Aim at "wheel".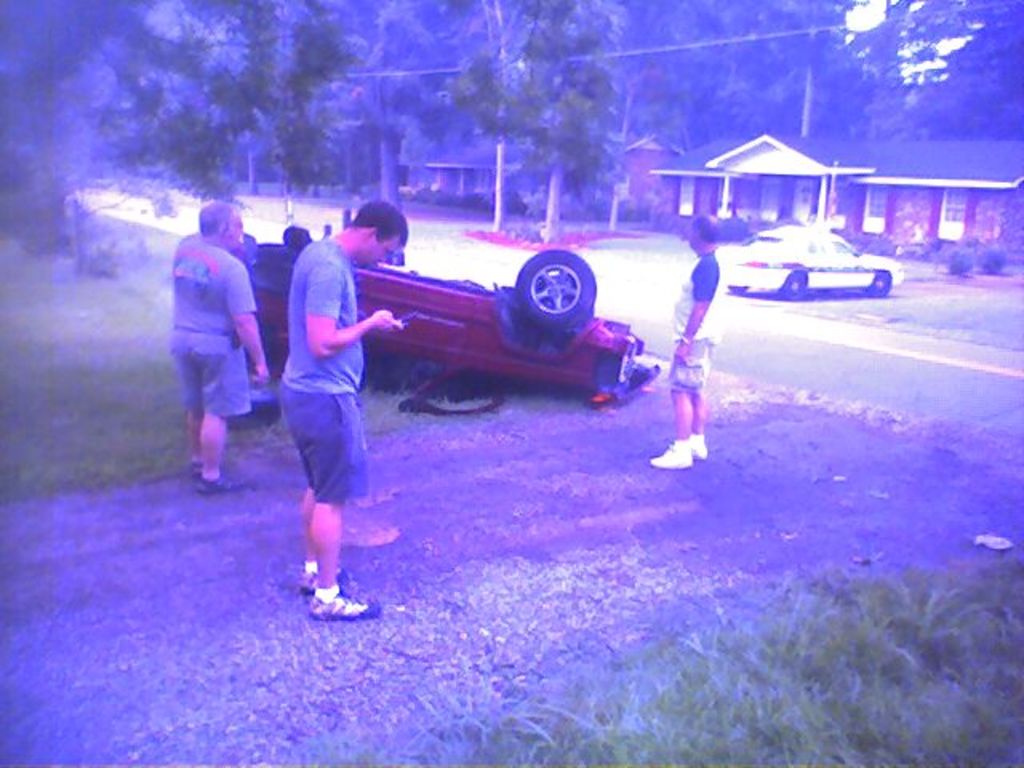
Aimed at <bbox>726, 282, 746, 294</bbox>.
